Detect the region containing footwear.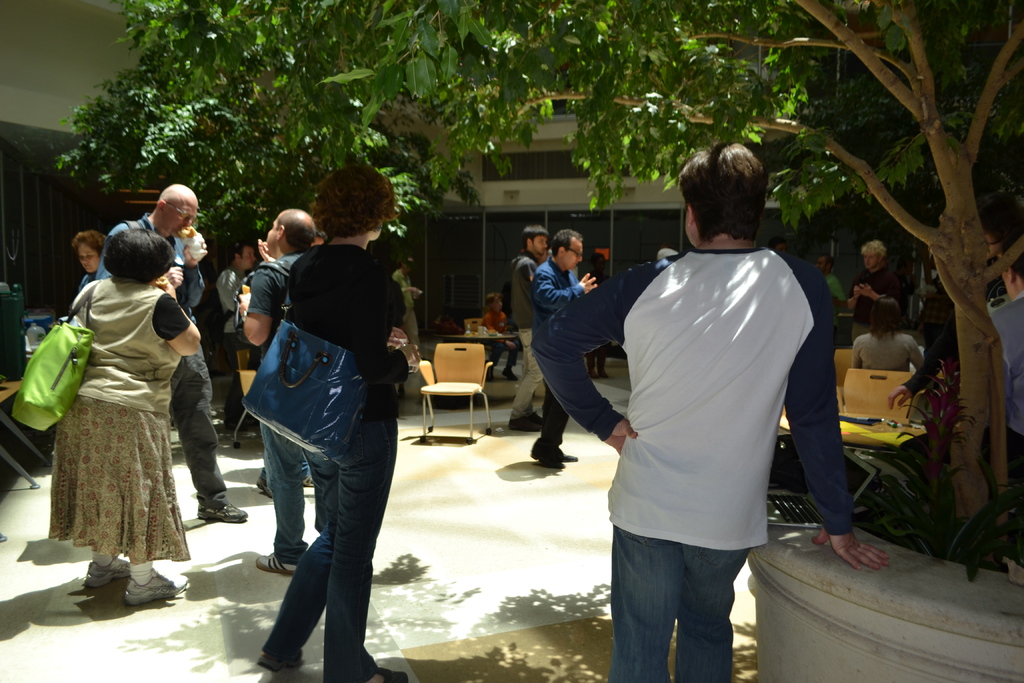
(511,409,543,431).
